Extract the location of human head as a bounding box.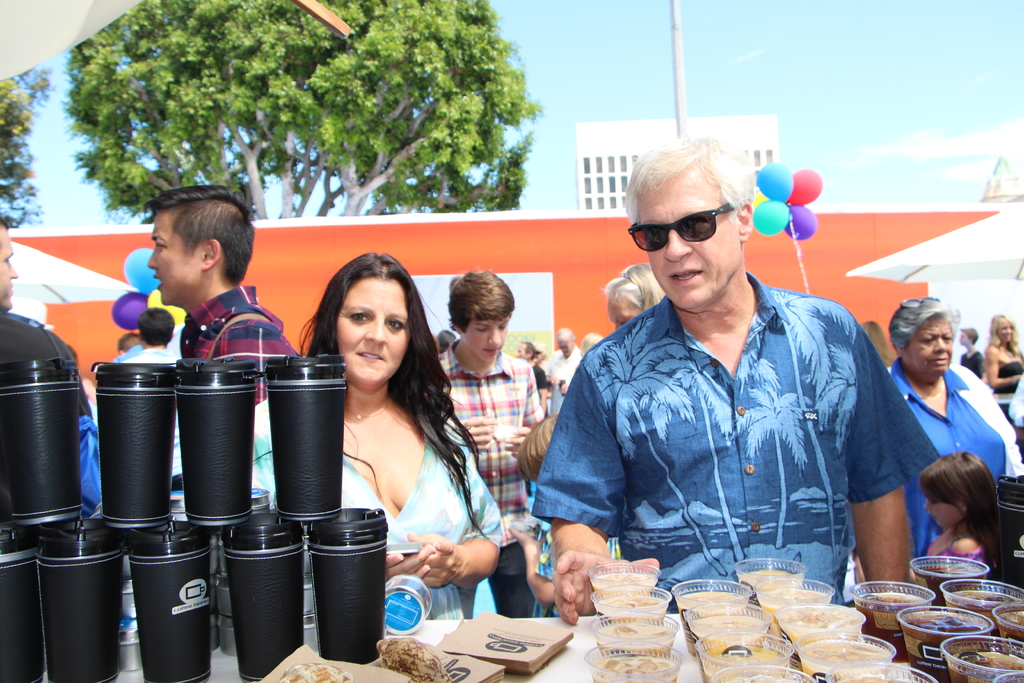
<bbox>918, 449, 998, 525</bbox>.
